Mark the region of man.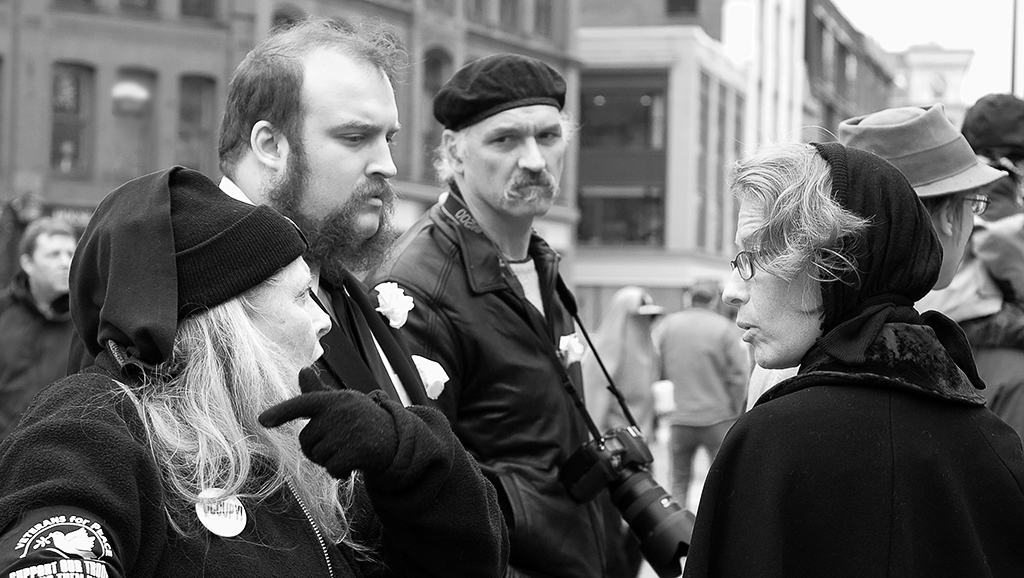
Region: x1=210 y1=15 x2=546 y2=577.
